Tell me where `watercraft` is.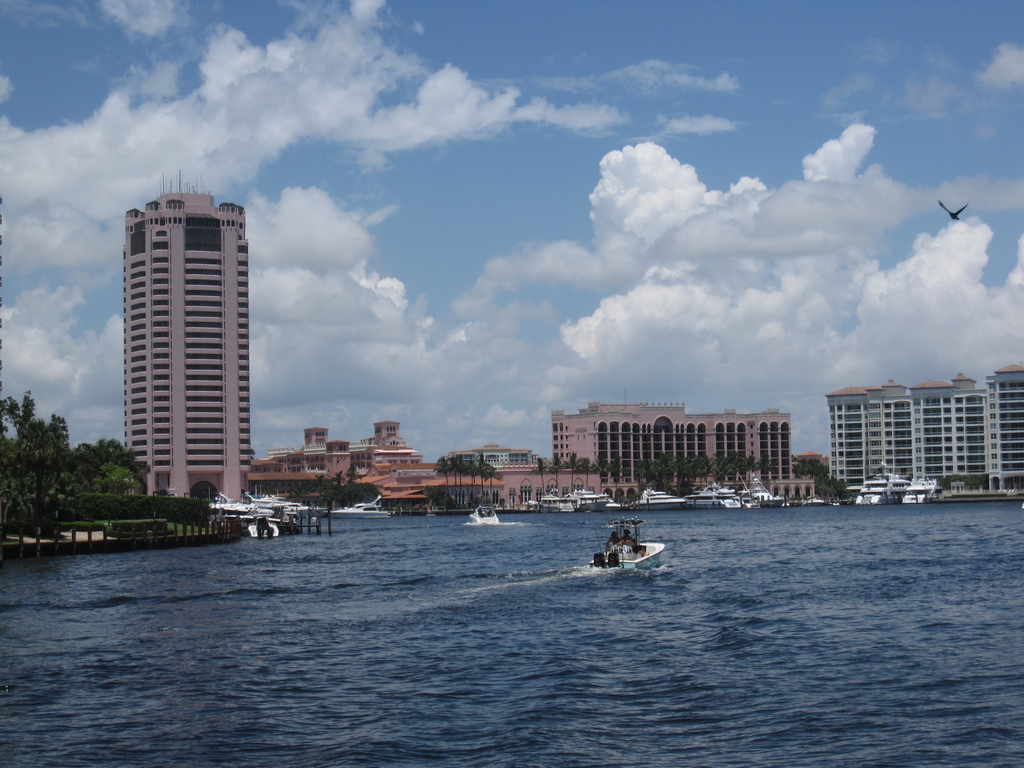
`watercraft` is at bbox=(522, 494, 579, 511).
